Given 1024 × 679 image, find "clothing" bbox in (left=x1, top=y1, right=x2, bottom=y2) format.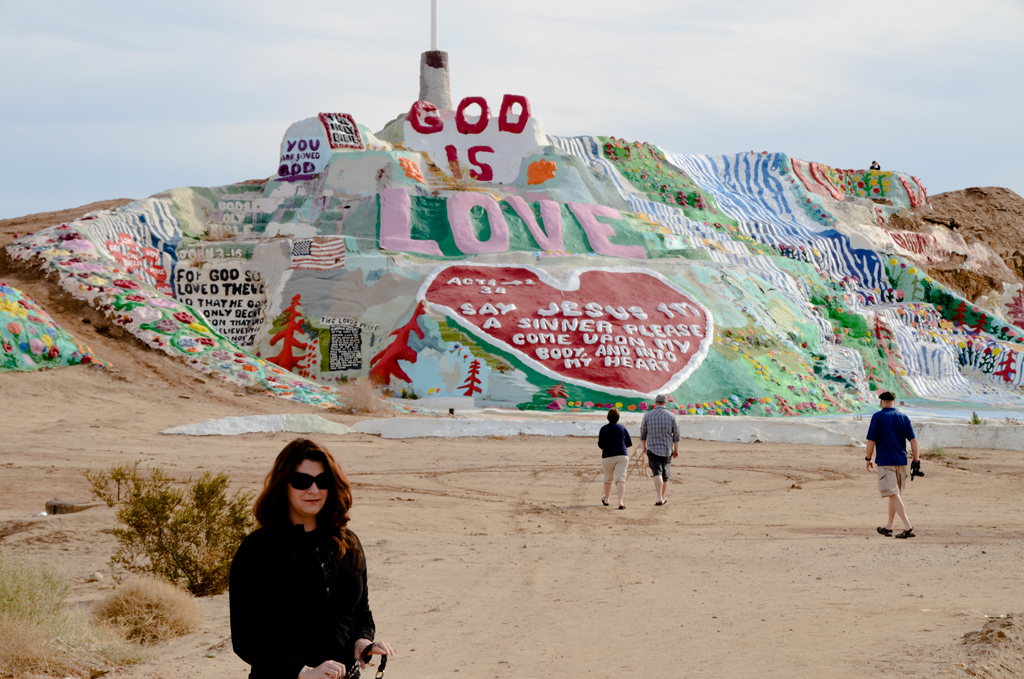
(left=595, top=422, right=634, bottom=490).
